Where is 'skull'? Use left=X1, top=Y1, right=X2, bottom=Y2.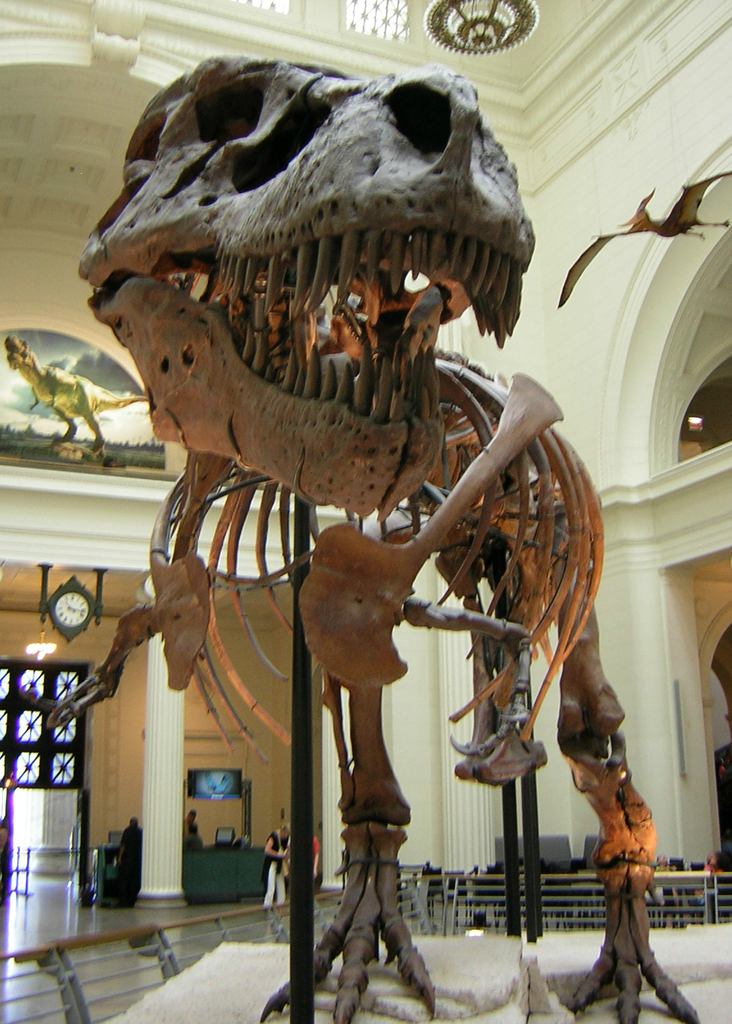
left=104, top=82, right=535, bottom=560.
